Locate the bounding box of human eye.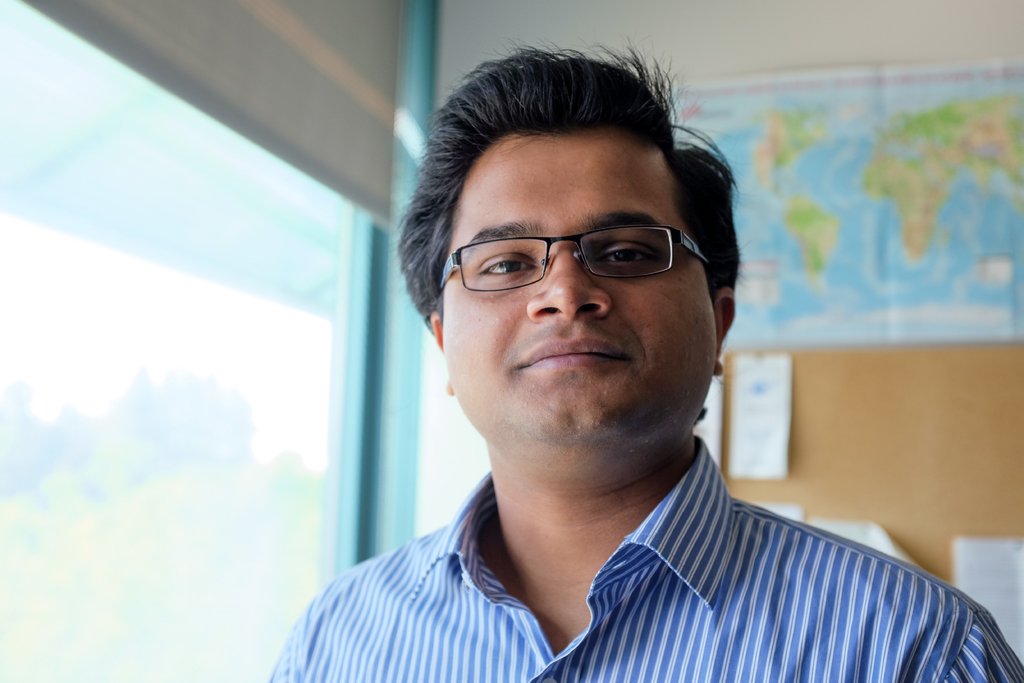
Bounding box: {"left": 473, "top": 244, "right": 542, "bottom": 284}.
